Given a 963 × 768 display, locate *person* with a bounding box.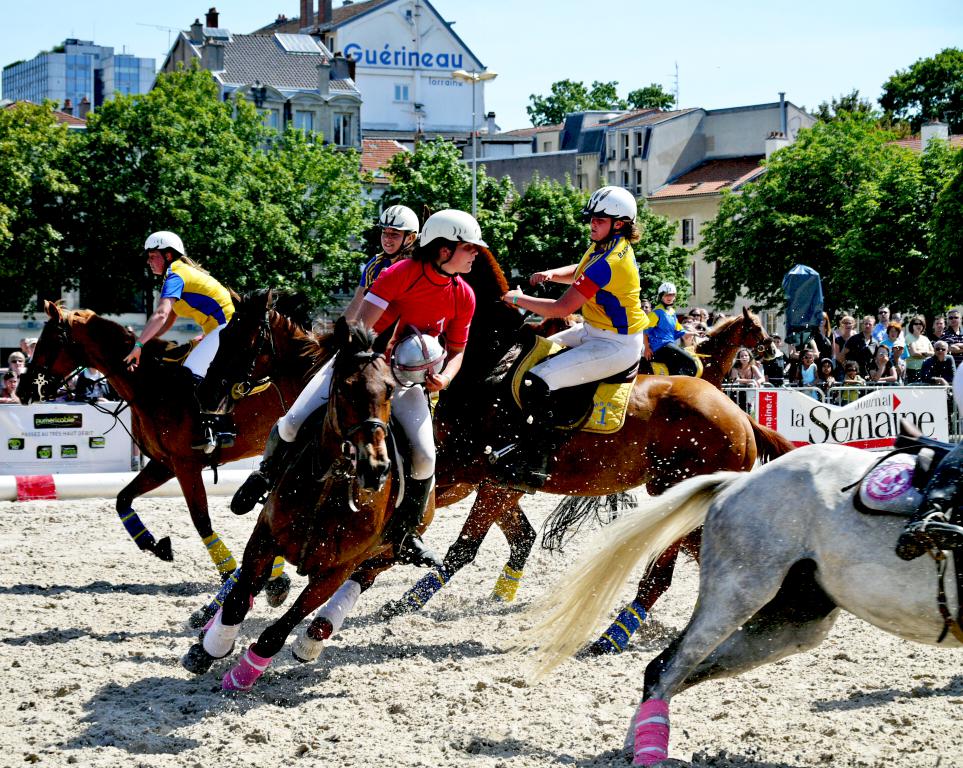
Located: detection(769, 329, 788, 389).
